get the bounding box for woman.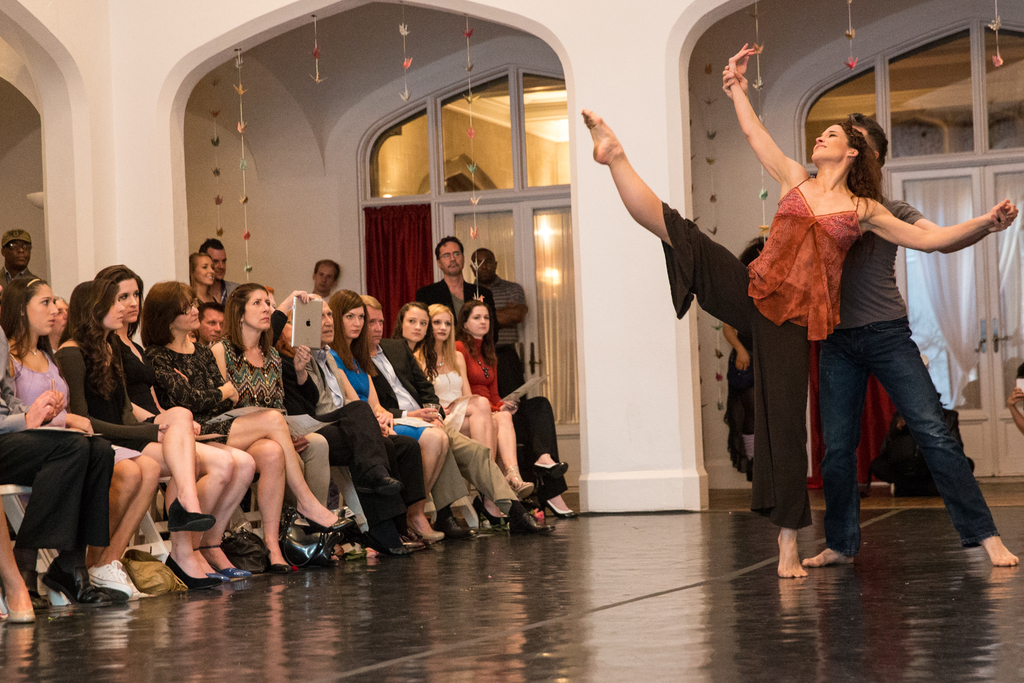
(left=326, top=285, right=448, bottom=552).
